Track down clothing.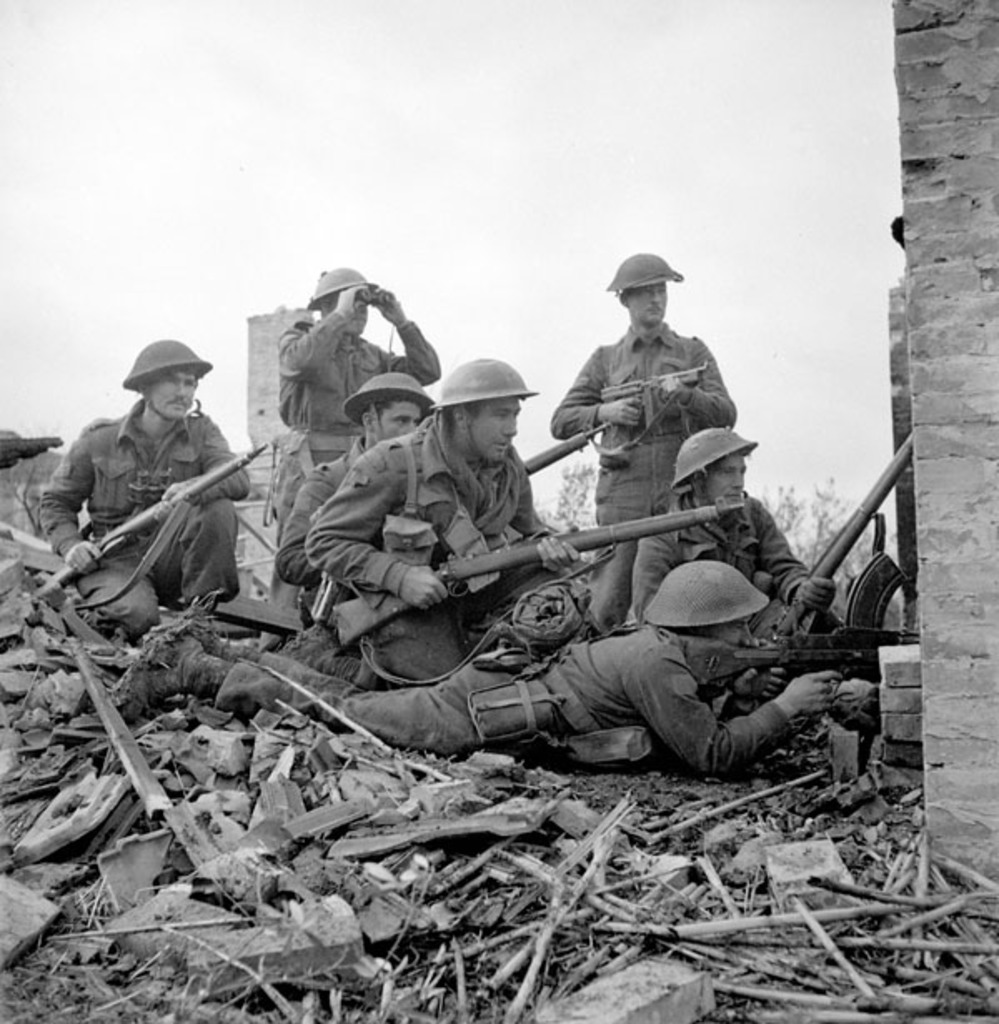
Tracked to (551, 320, 736, 556).
